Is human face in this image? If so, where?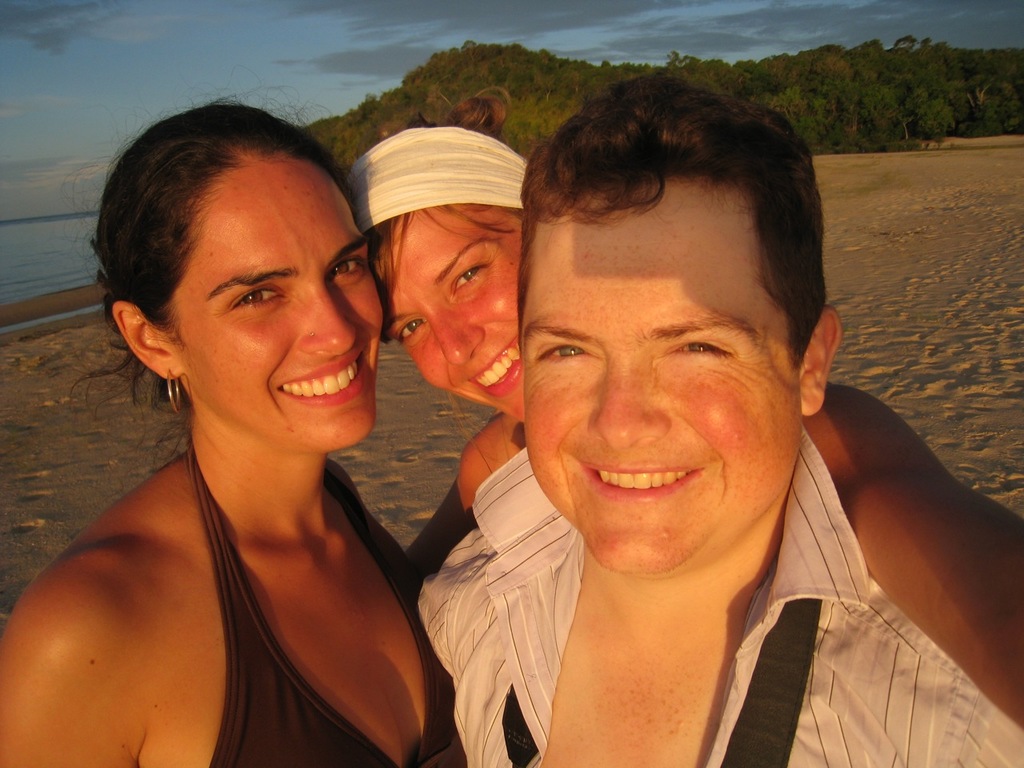
Yes, at 168:161:380:455.
